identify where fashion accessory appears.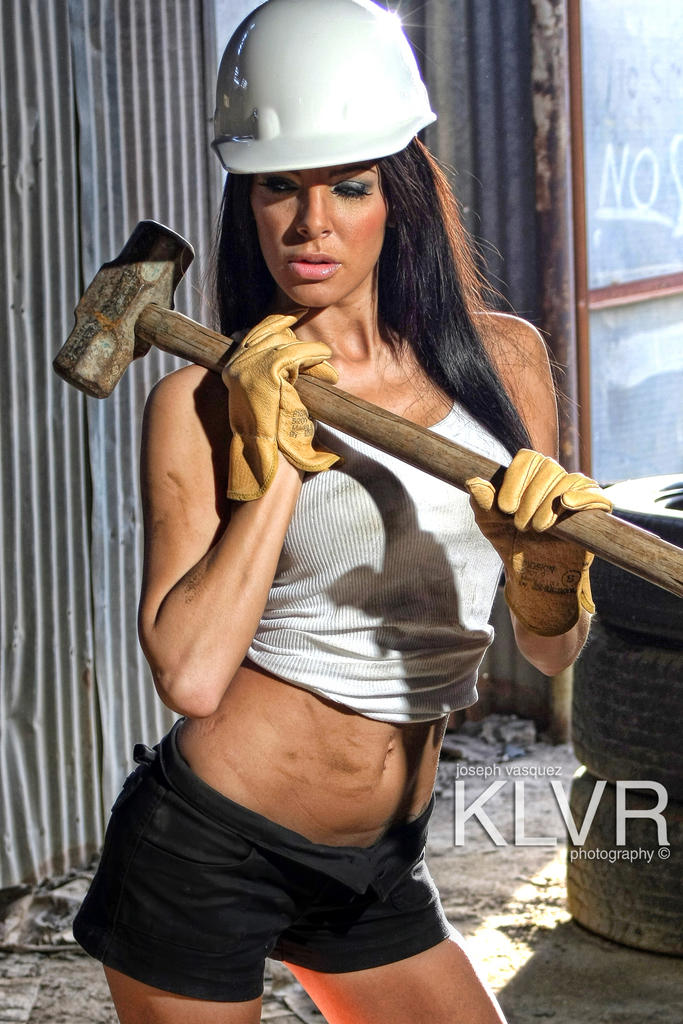
Appears at region(461, 447, 607, 640).
